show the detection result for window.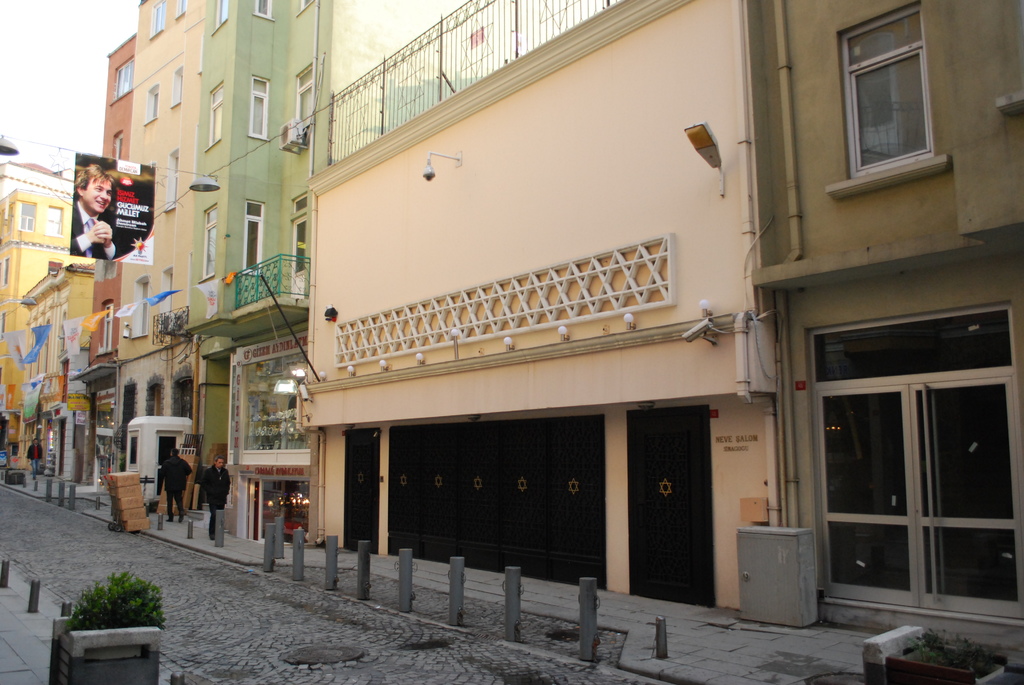
{"x1": 116, "y1": 55, "x2": 139, "y2": 102}.
